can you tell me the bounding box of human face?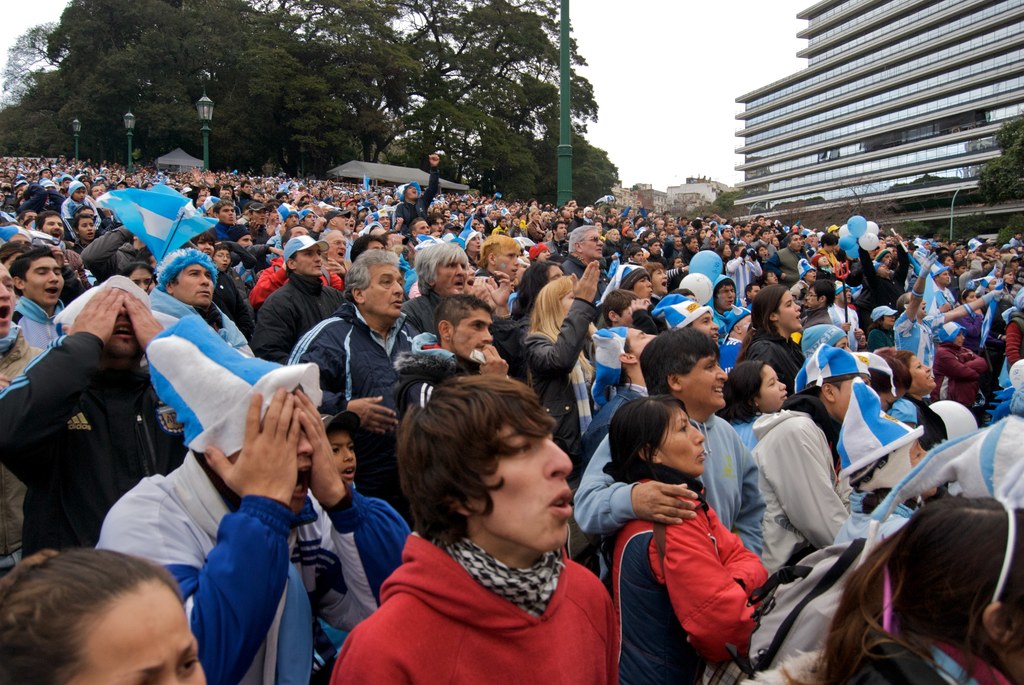
left=332, top=432, right=357, bottom=486.
